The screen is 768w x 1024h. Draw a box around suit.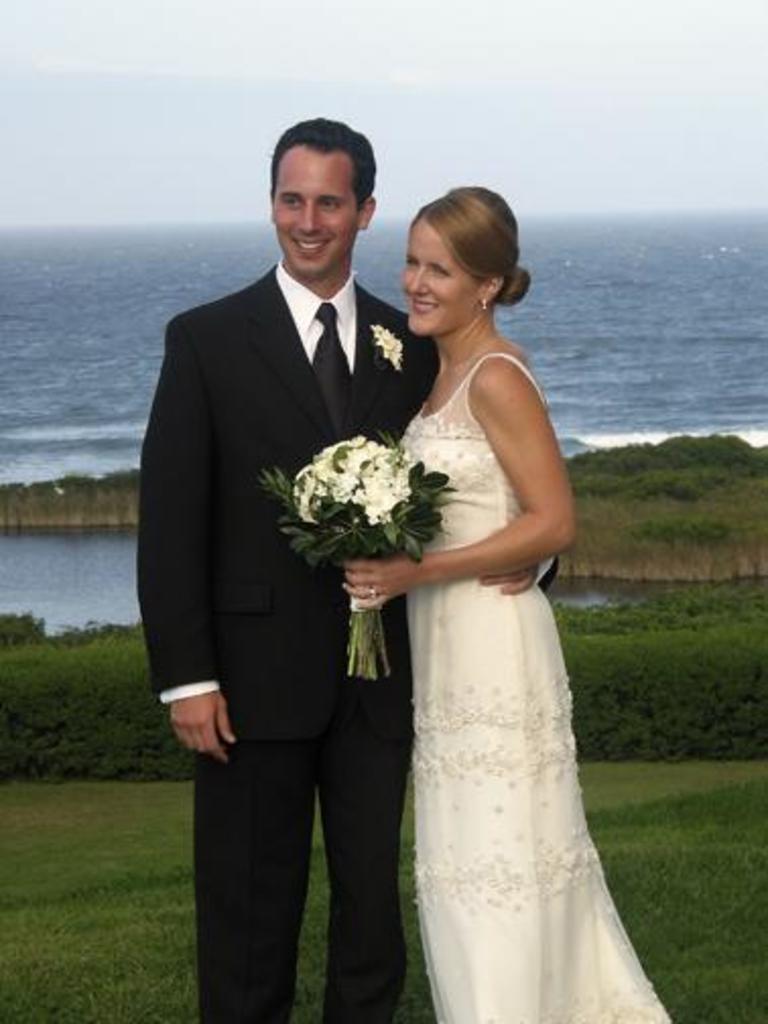
BBox(138, 270, 559, 1022).
